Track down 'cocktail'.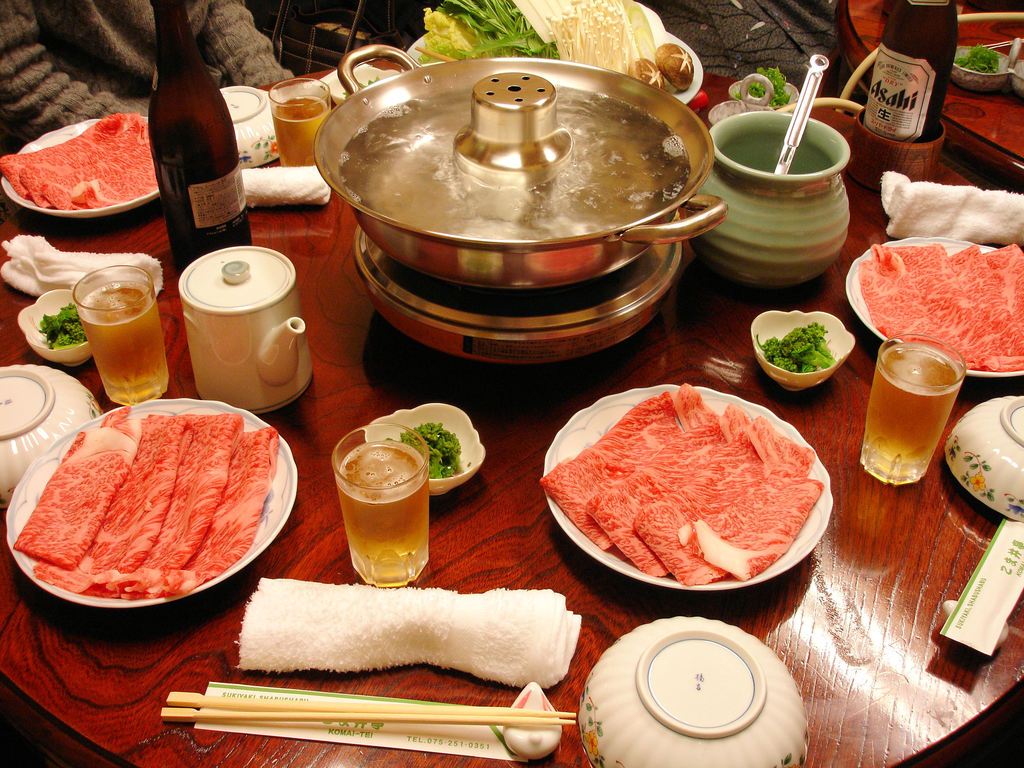
Tracked to 77 262 173 405.
